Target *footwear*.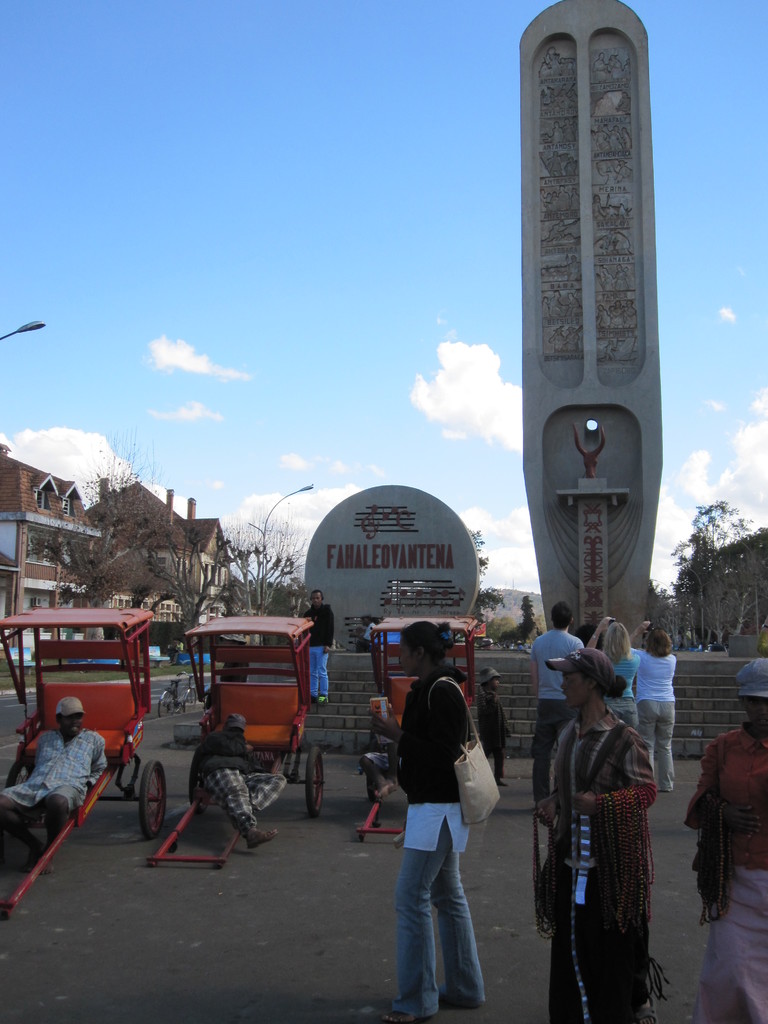
Target region: (440,993,461,1007).
